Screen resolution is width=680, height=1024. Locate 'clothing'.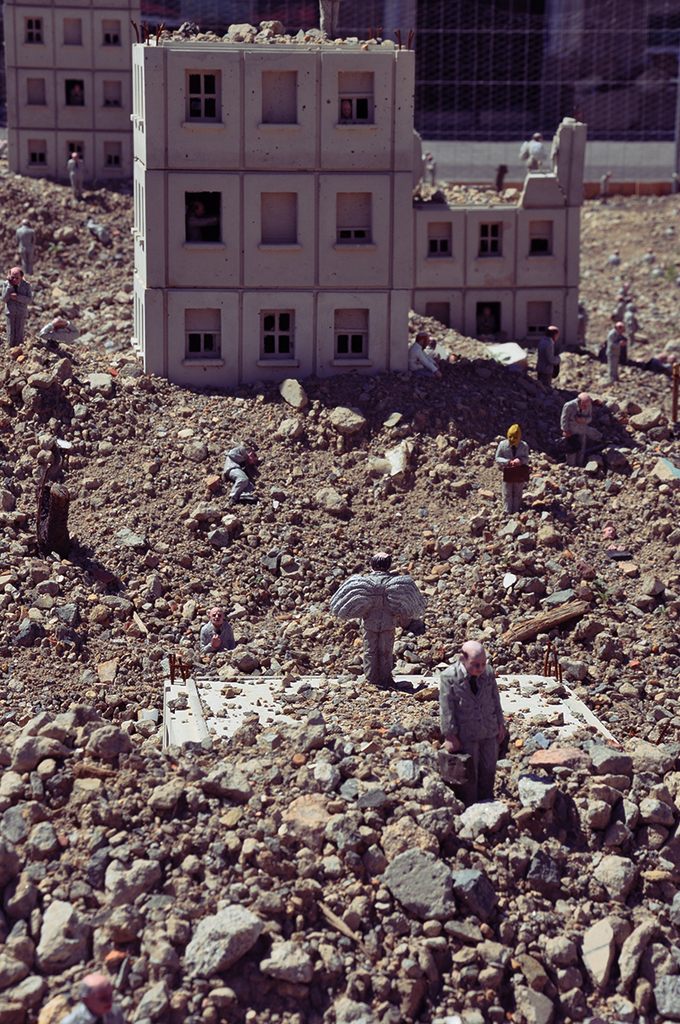
detection(406, 337, 436, 369).
